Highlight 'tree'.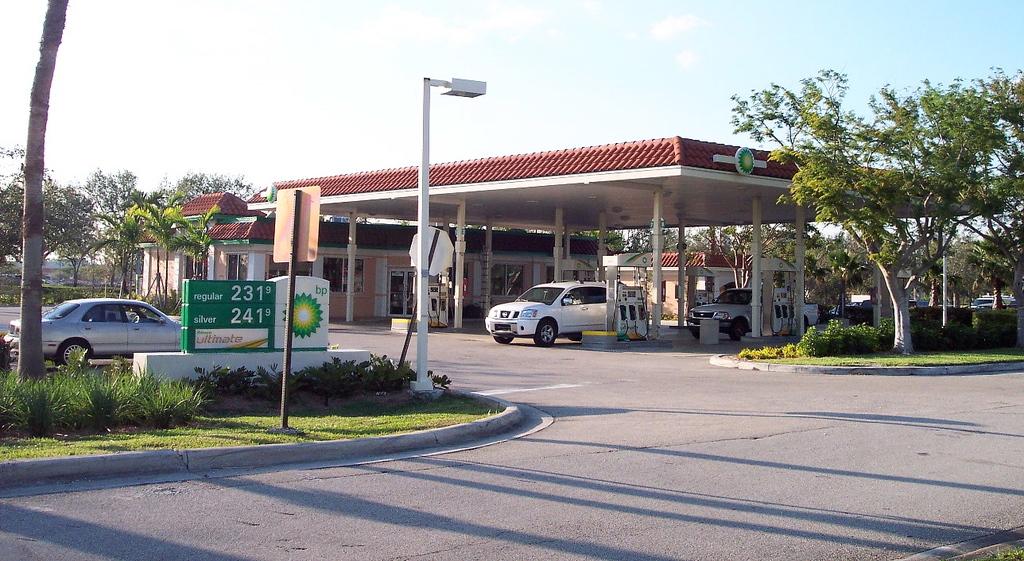
Highlighted region: {"x1": 139, "y1": 189, "x2": 227, "y2": 280}.
